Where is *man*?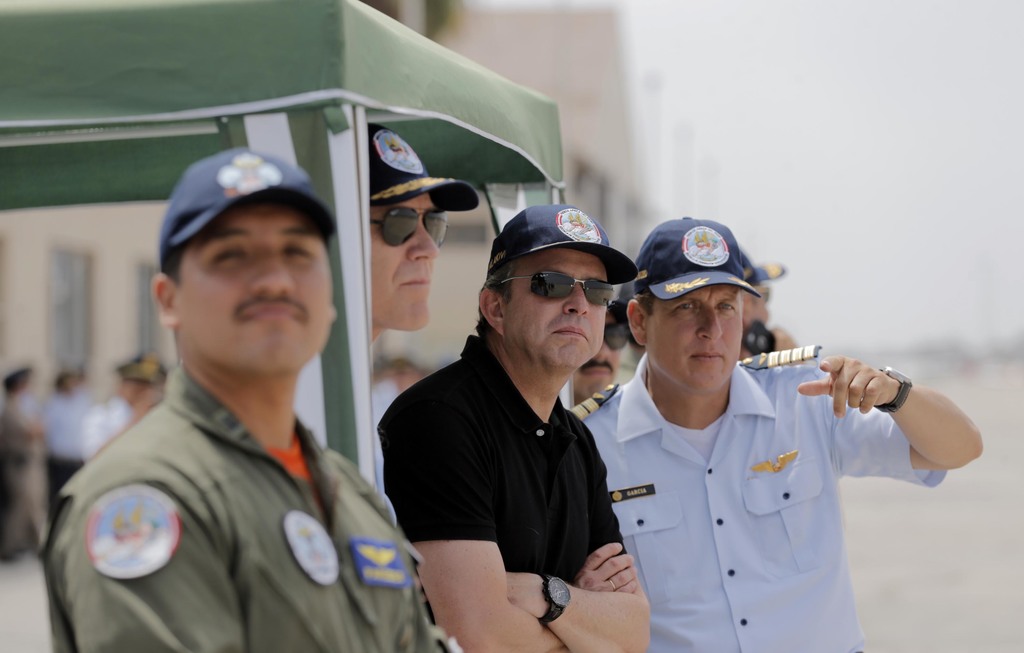
559 280 633 413.
